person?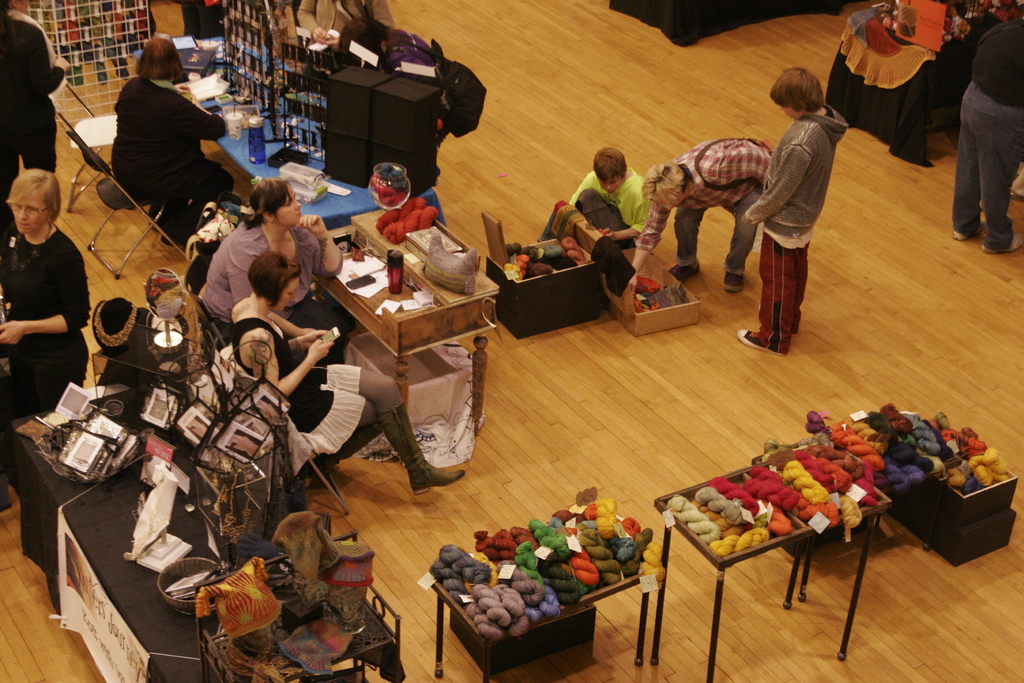
<box>106,37,227,241</box>
